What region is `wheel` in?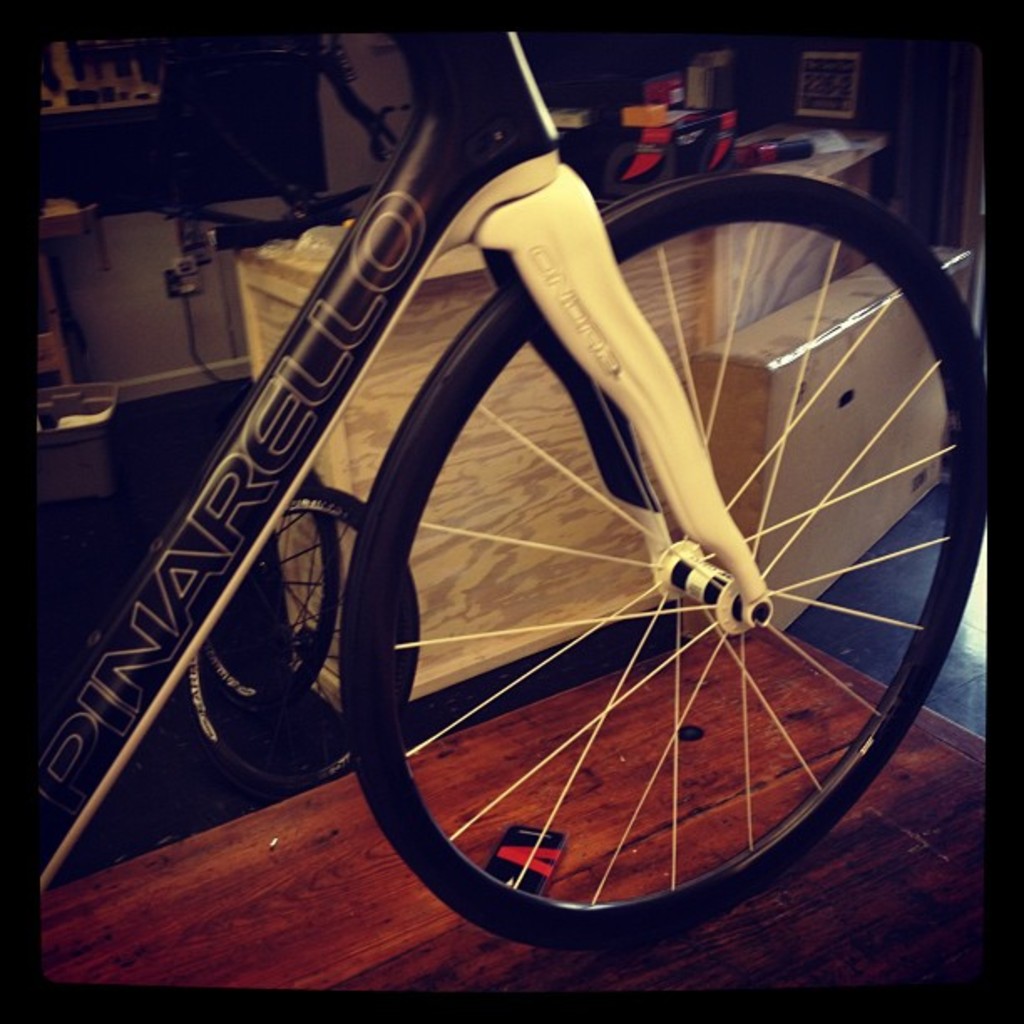
(x1=336, y1=177, x2=980, y2=957).
